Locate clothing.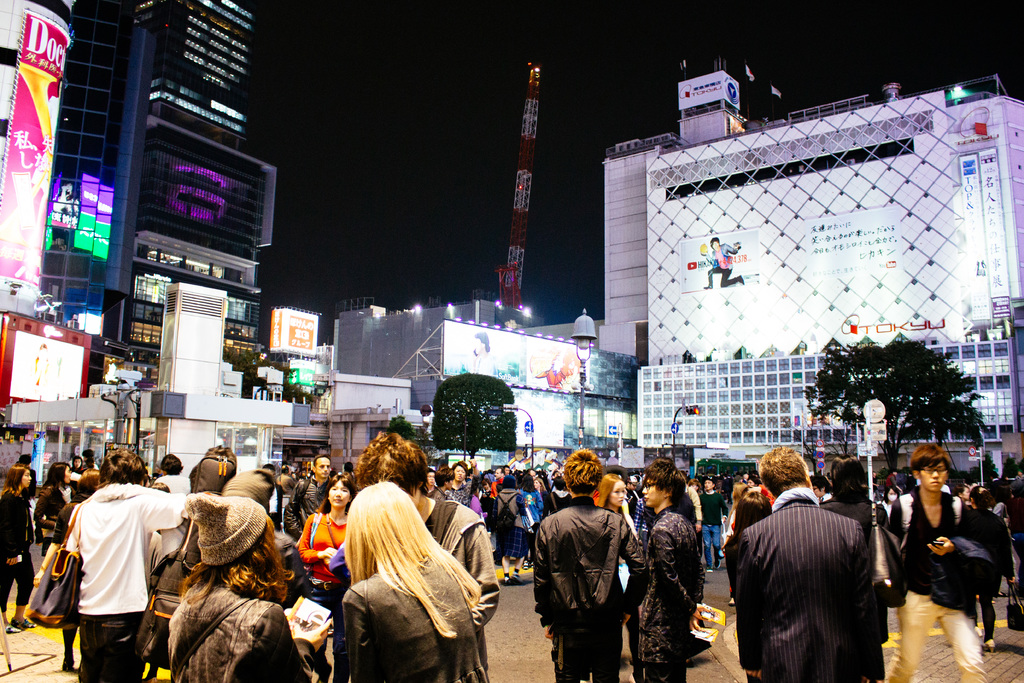
Bounding box: bbox=(636, 502, 710, 677).
